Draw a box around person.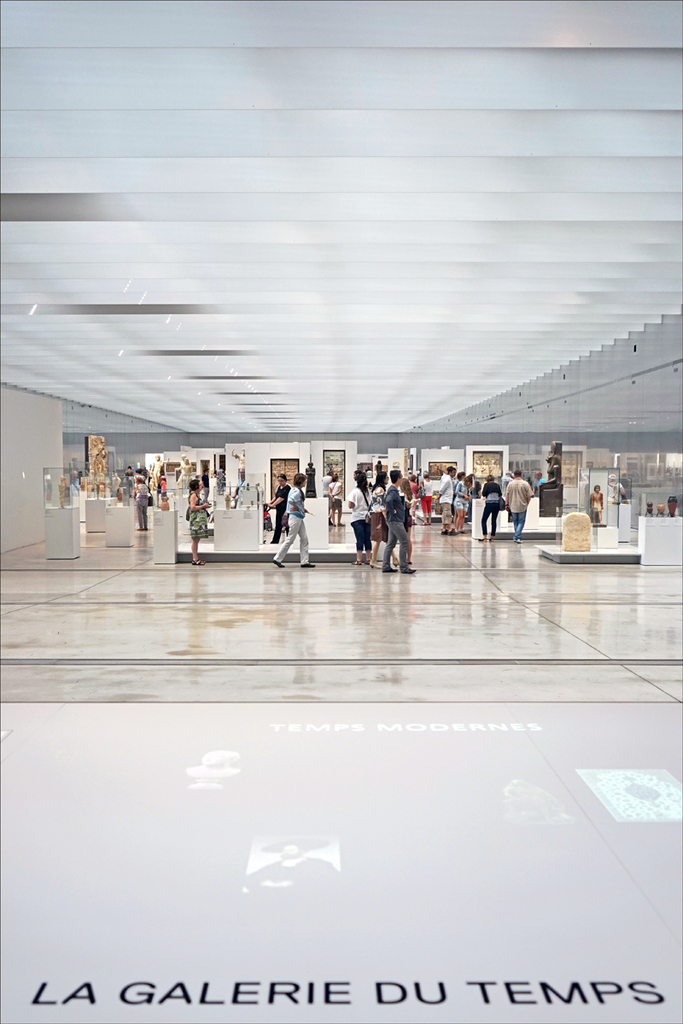
select_region(324, 472, 330, 502).
